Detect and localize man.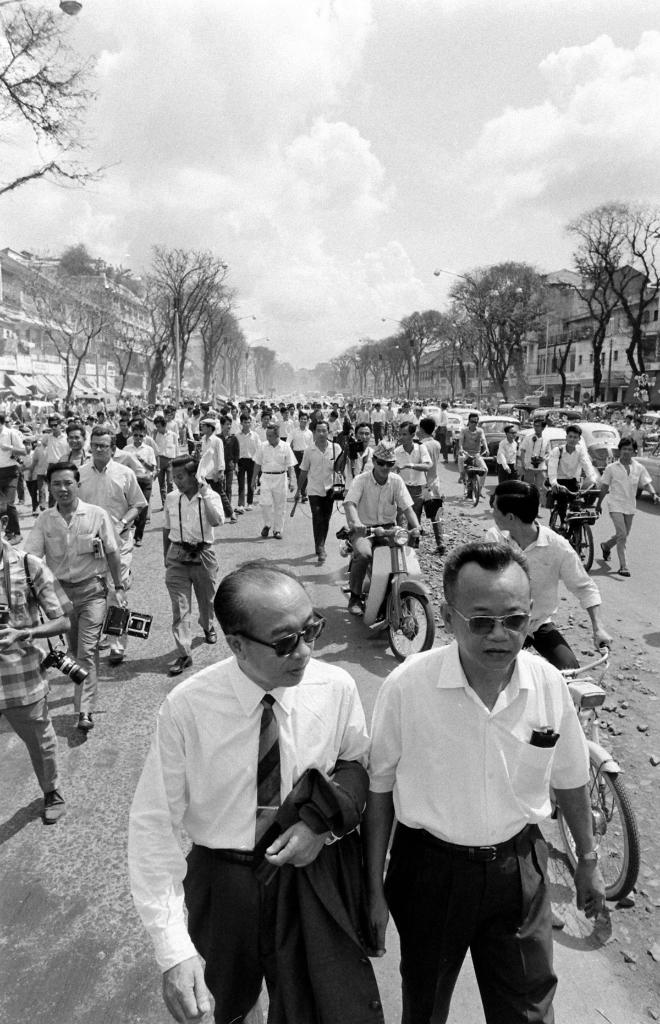
Localized at rect(138, 401, 156, 426).
